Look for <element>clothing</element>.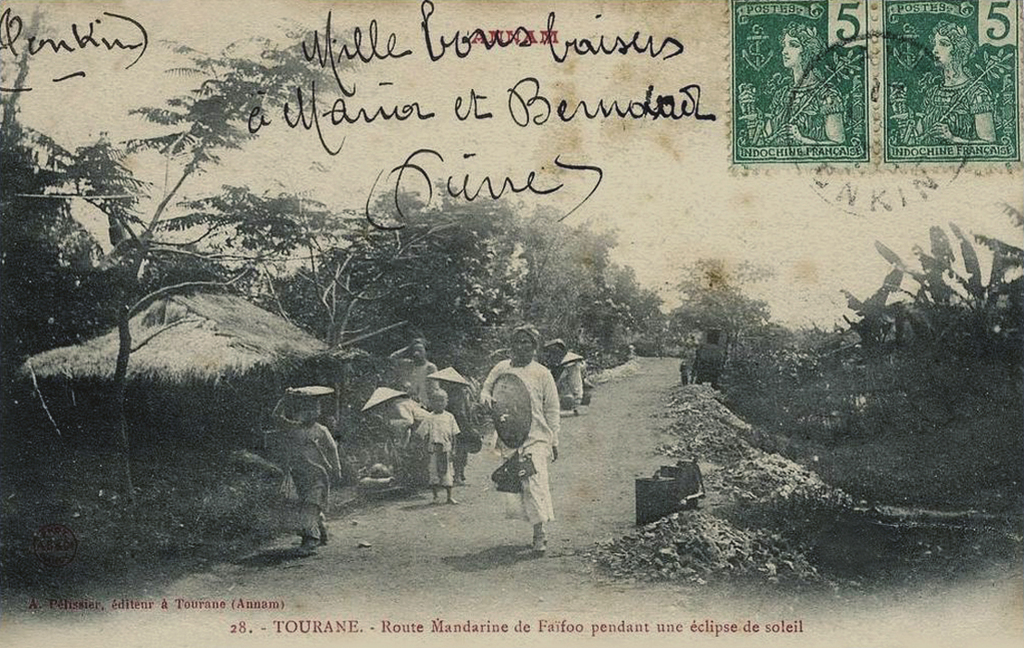
Found: 549,352,586,401.
